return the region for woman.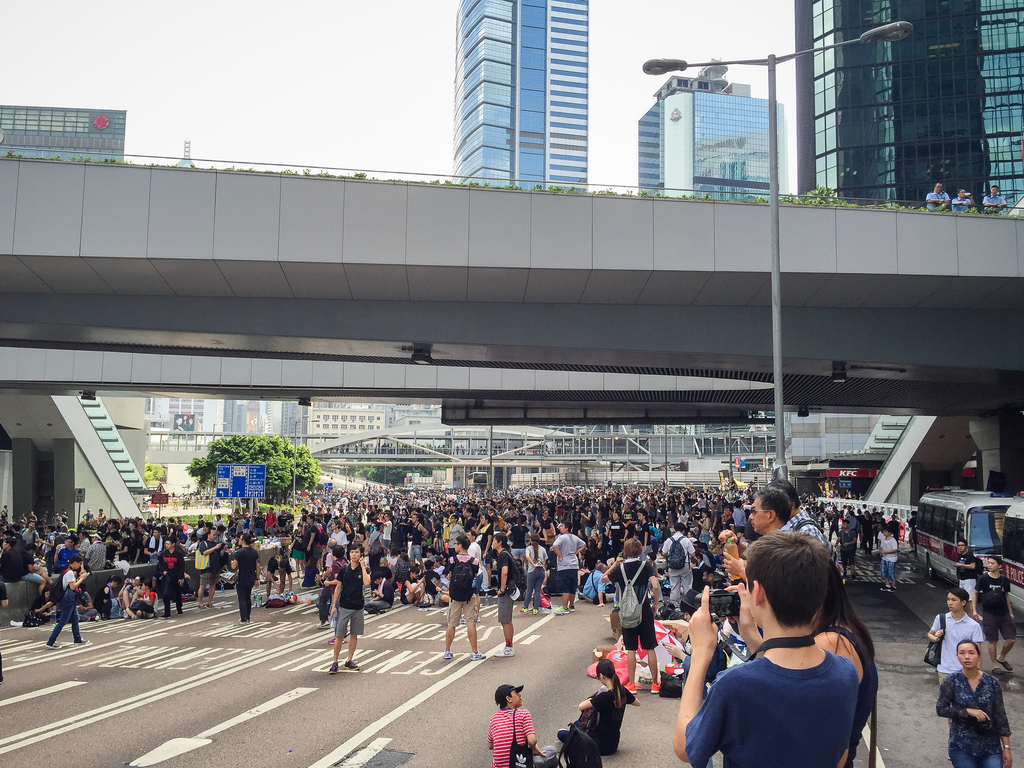
pyautogui.locateOnScreen(936, 640, 1013, 767).
